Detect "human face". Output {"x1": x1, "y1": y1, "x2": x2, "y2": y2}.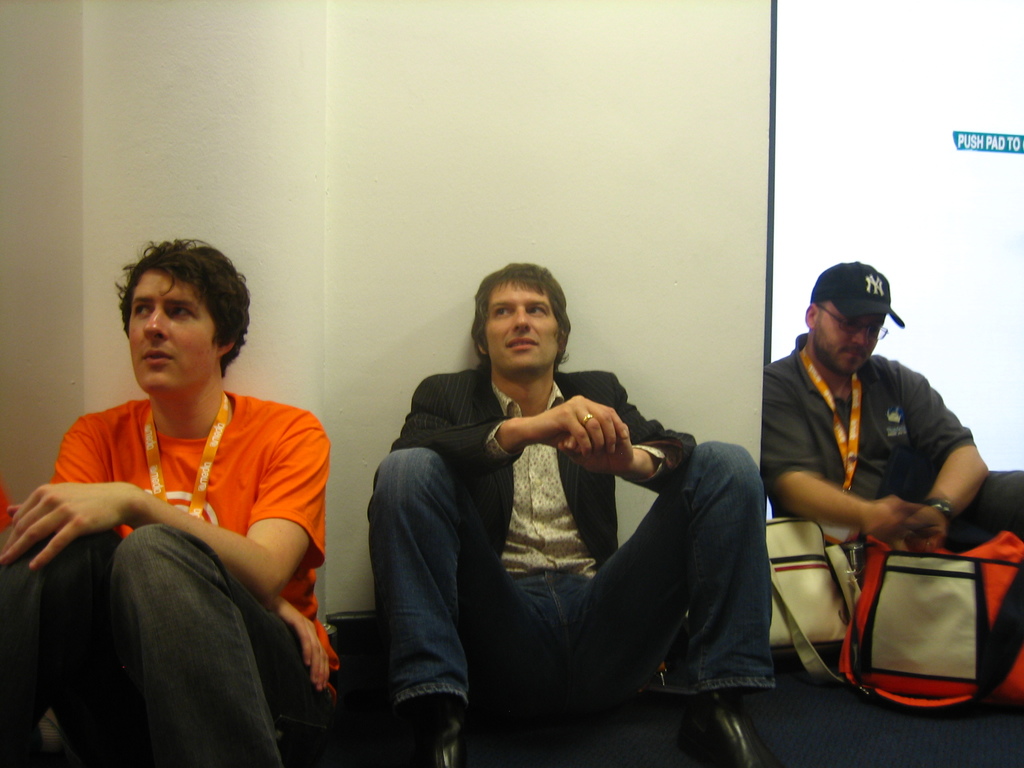
{"x1": 122, "y1": 273, "x2": 225, "y2": 394}.
